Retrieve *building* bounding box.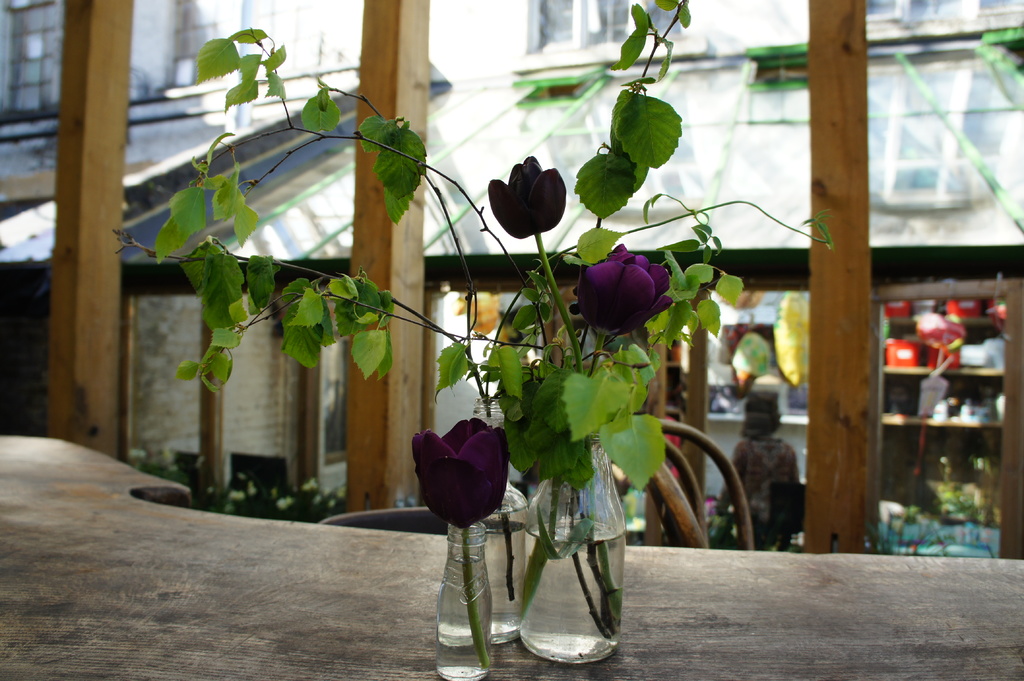
Bounding box: 0:0:1023:561.
